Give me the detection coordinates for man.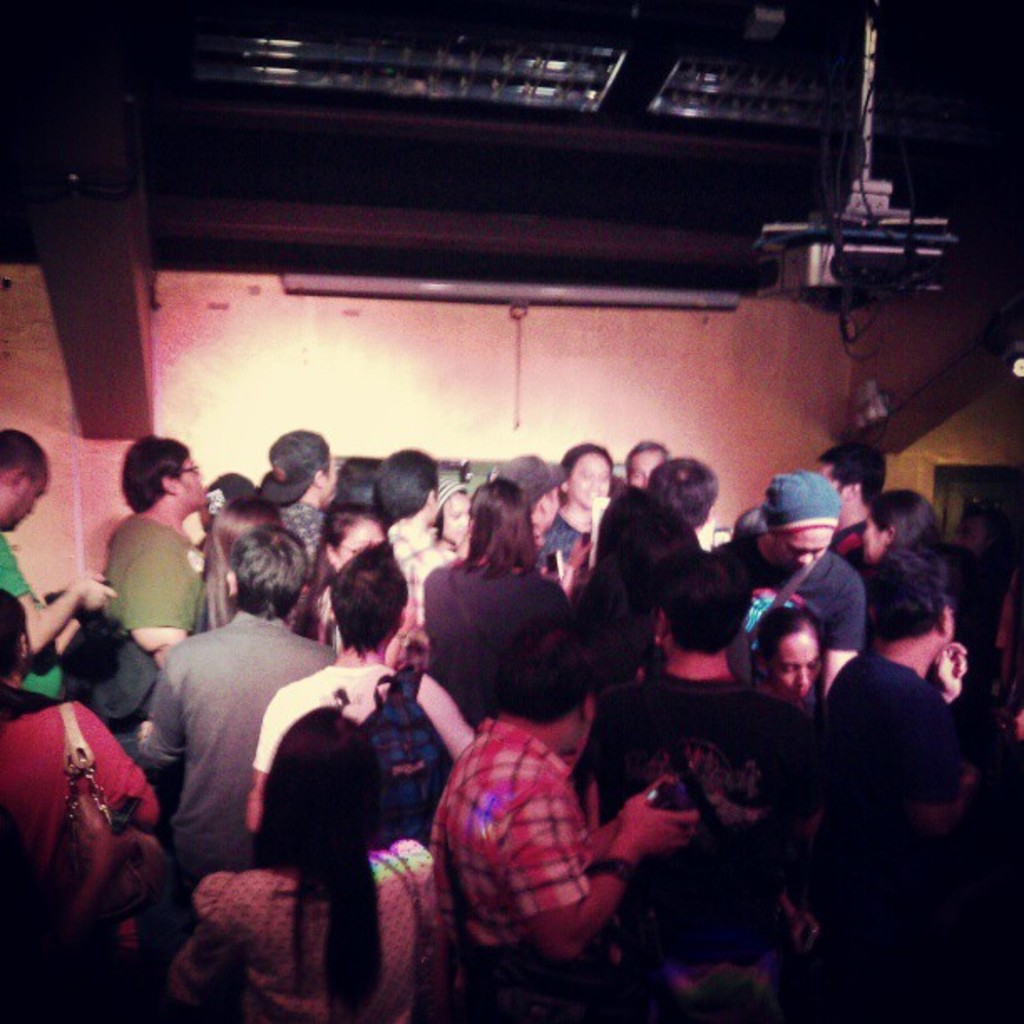
<region>241, 544, 479, 842</region>.
